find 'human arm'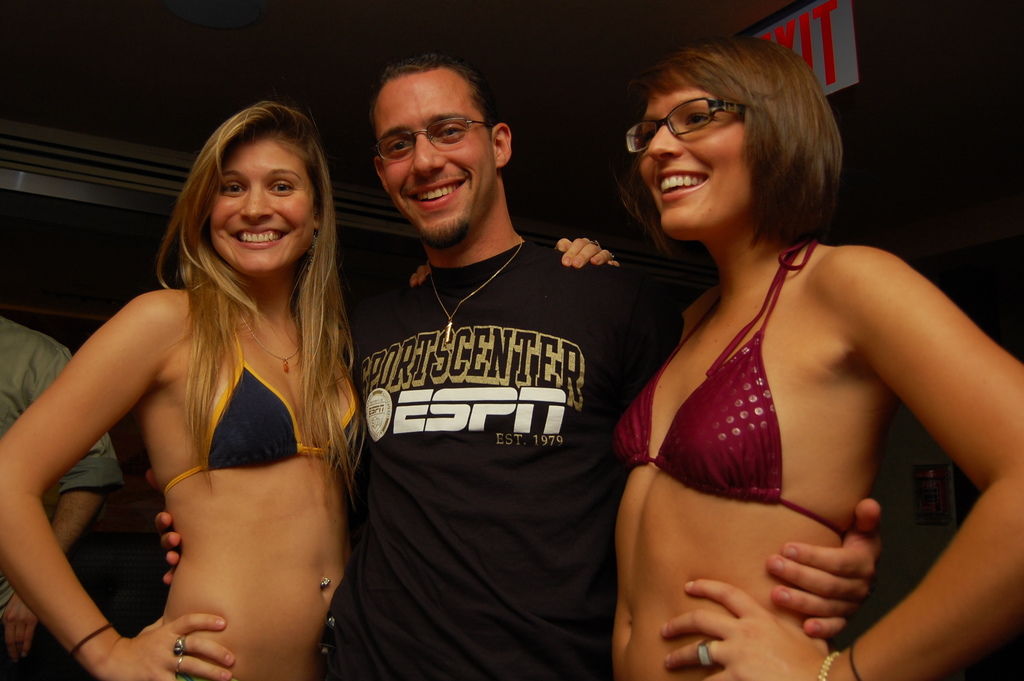
box=[145, 468, 184, 589]
